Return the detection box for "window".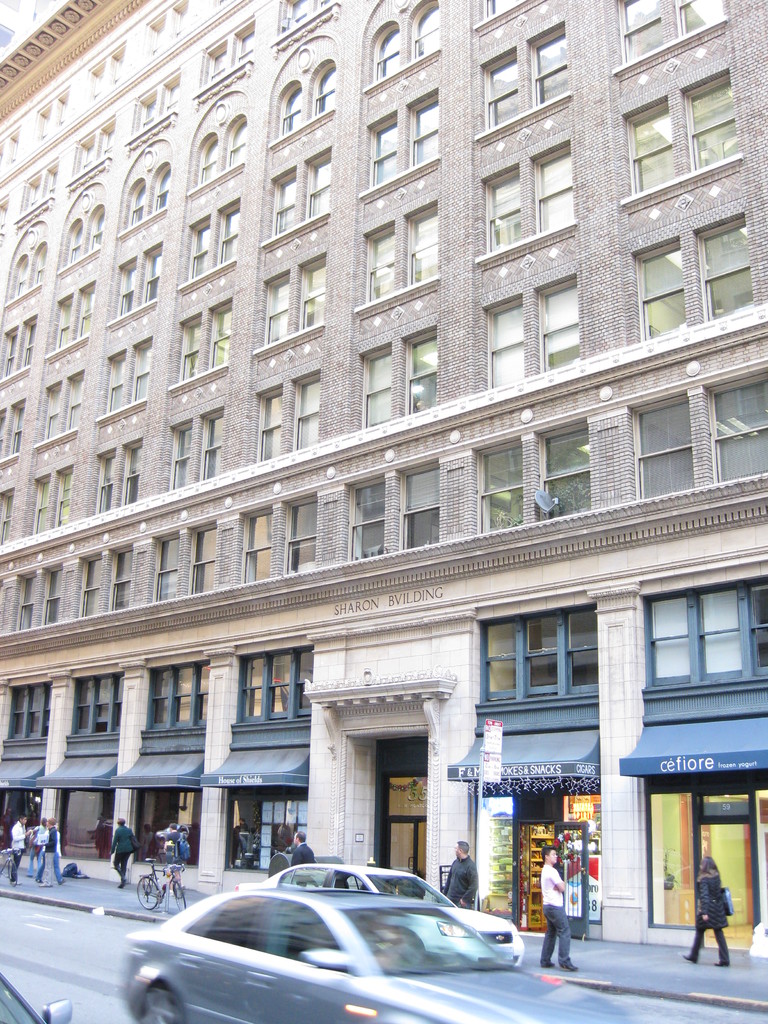
[191, 511, 216, 595].
